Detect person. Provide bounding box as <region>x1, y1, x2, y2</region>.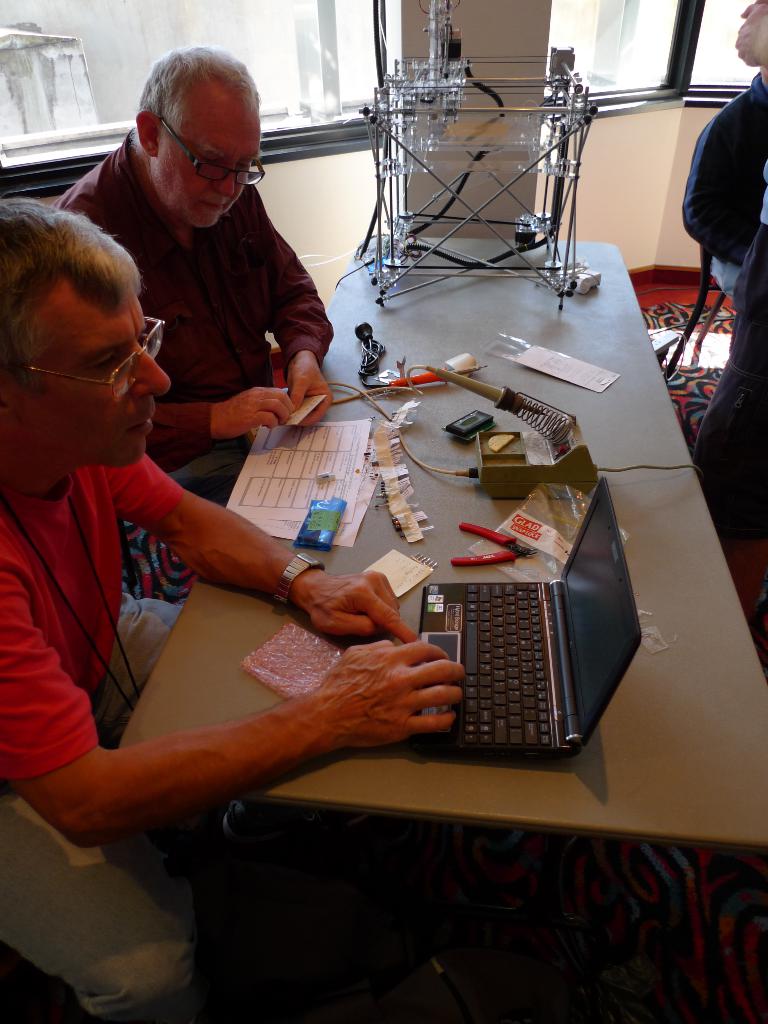
<region>0, 193, 464, 1003</region>.
